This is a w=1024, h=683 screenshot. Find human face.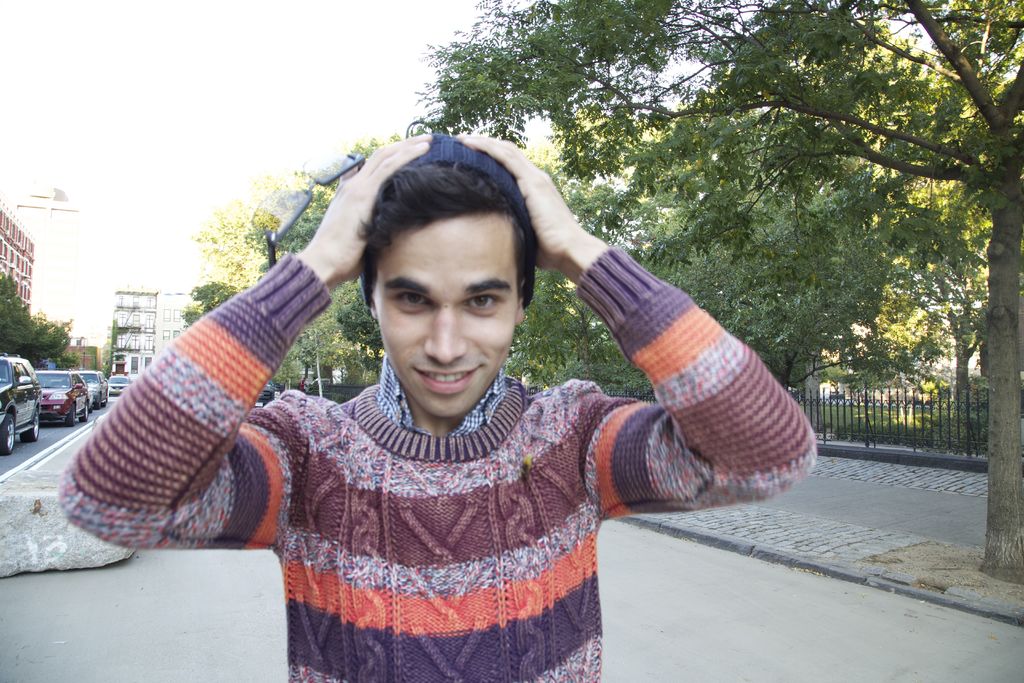
Bounding box: box(376, 226, 516, 420).
